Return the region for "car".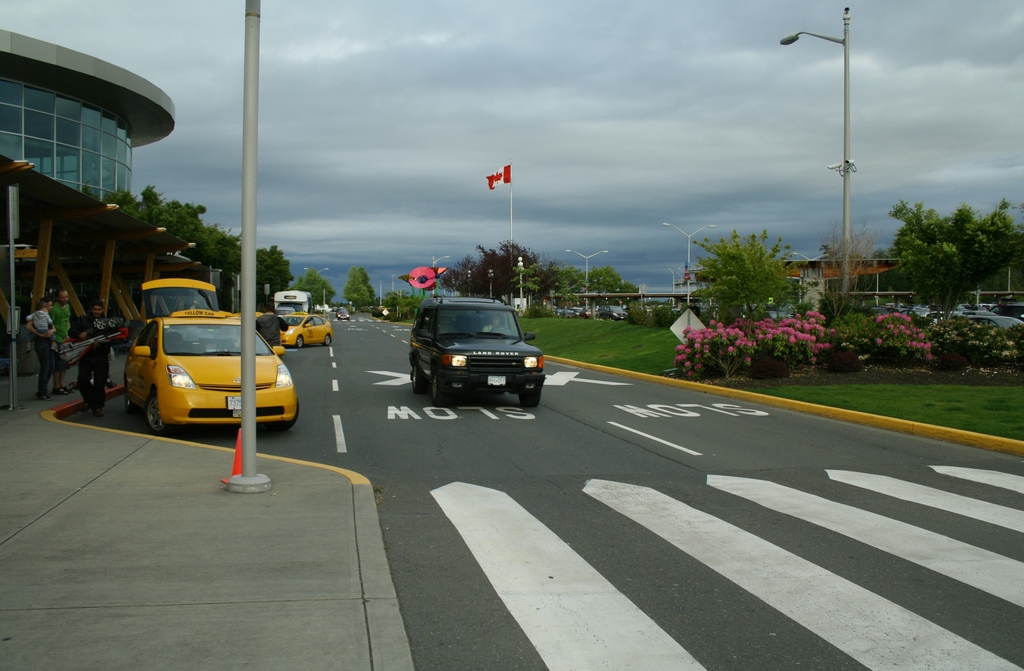
box(283, 313, 332, 344).
